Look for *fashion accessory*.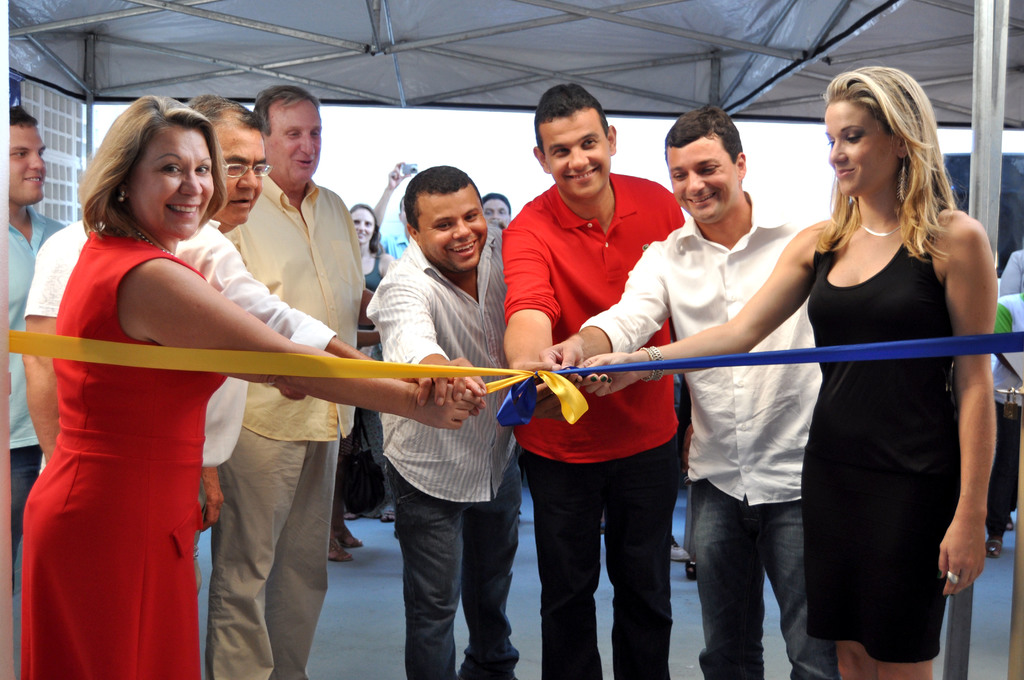
Found: <bbox>860, 223, 902, 238</bbox>.
